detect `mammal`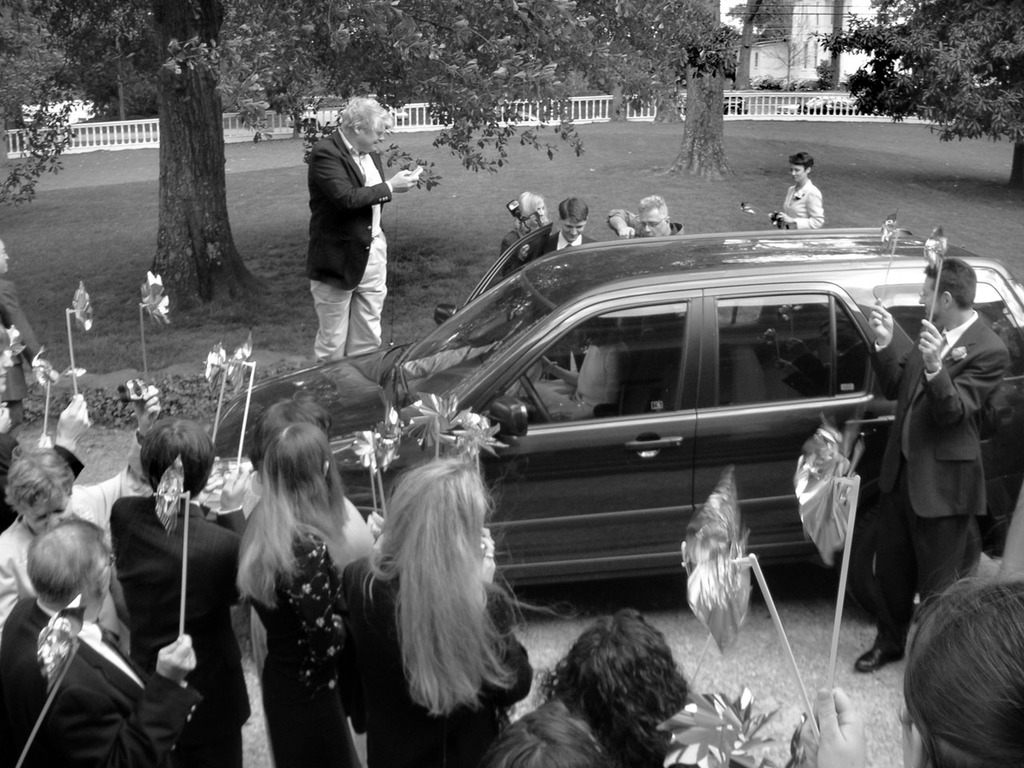
479 606 693 767
